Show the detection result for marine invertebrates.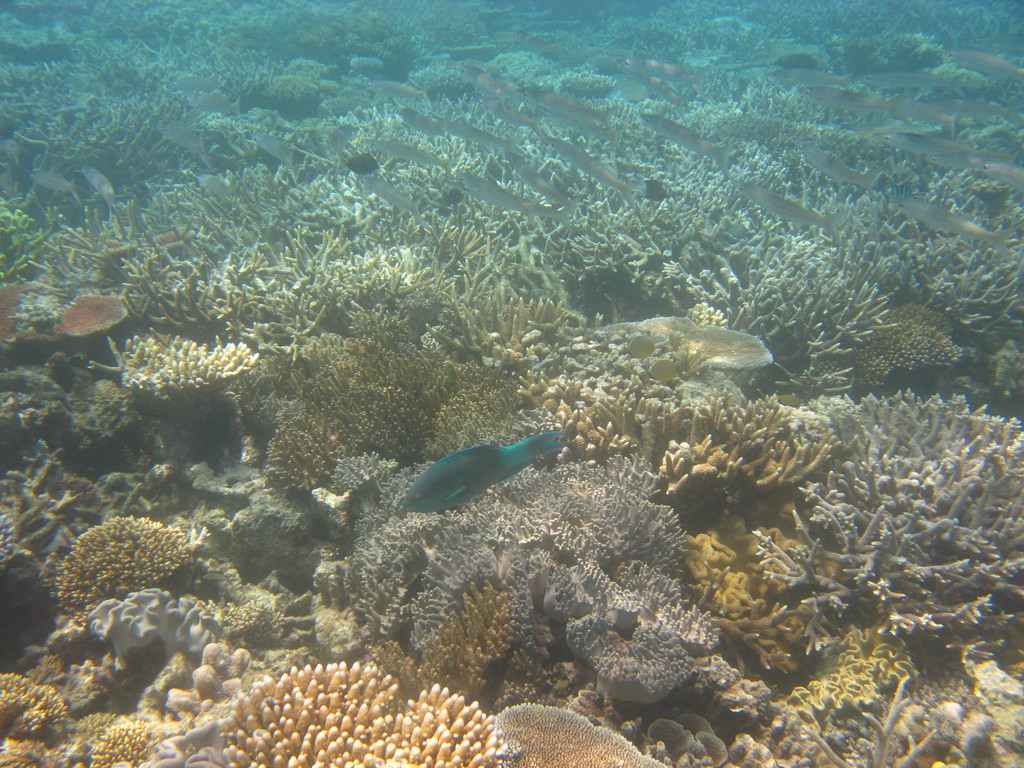
box(553, 60, 631, 102).
